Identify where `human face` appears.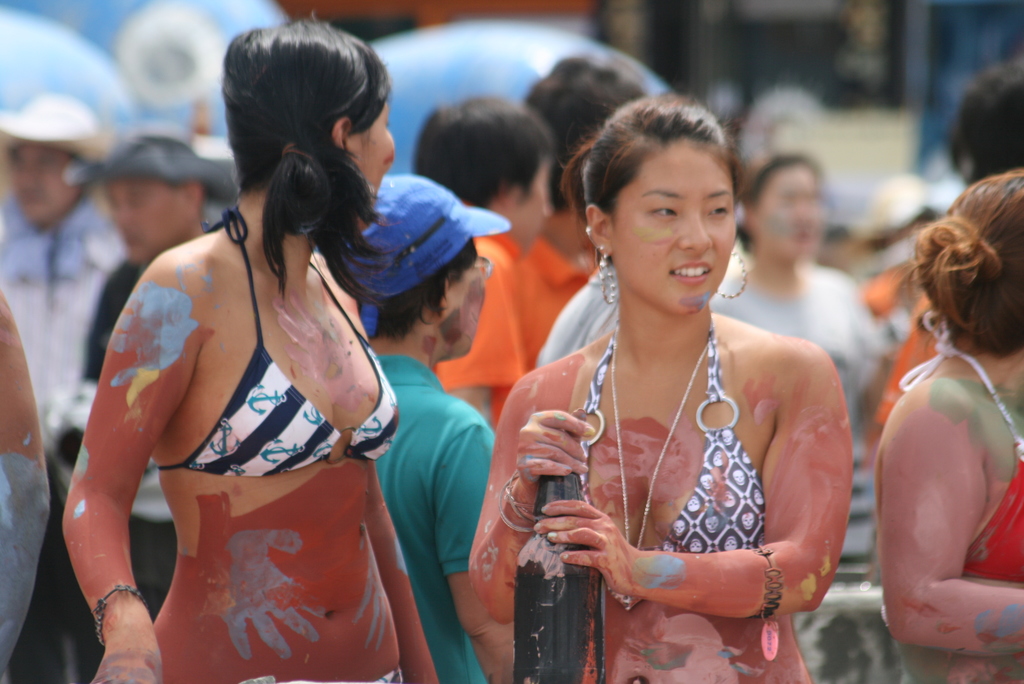
Appears at <box>444,262,483,355</box>.
